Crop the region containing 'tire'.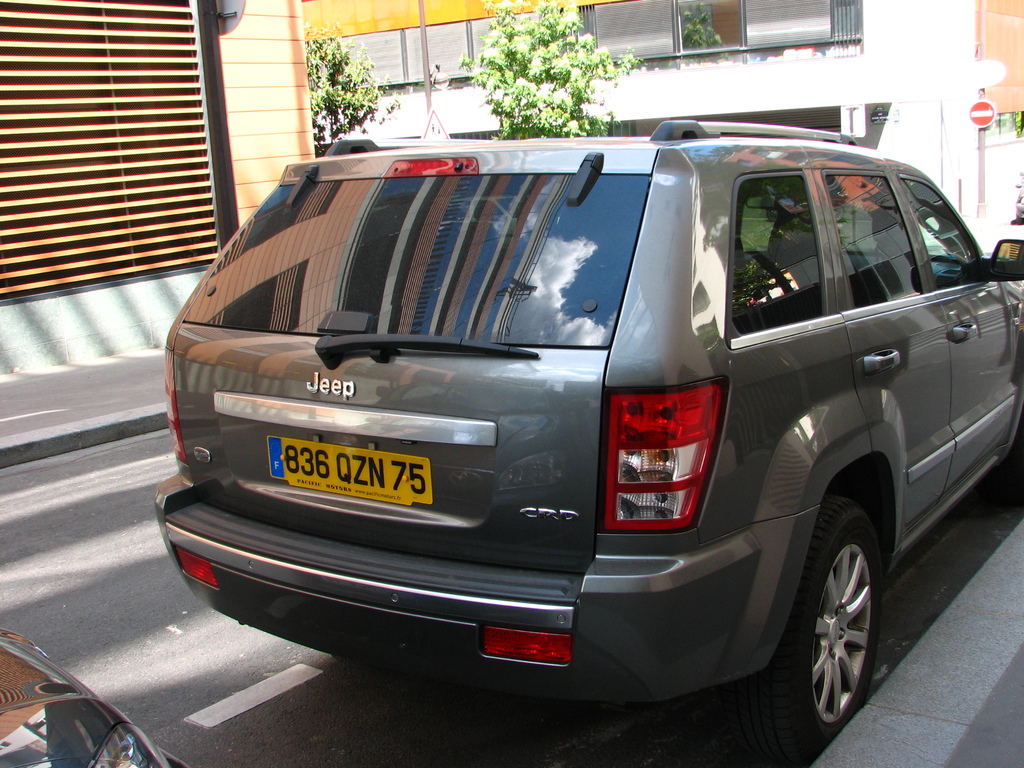
Crop region: 773:491:886:735.
